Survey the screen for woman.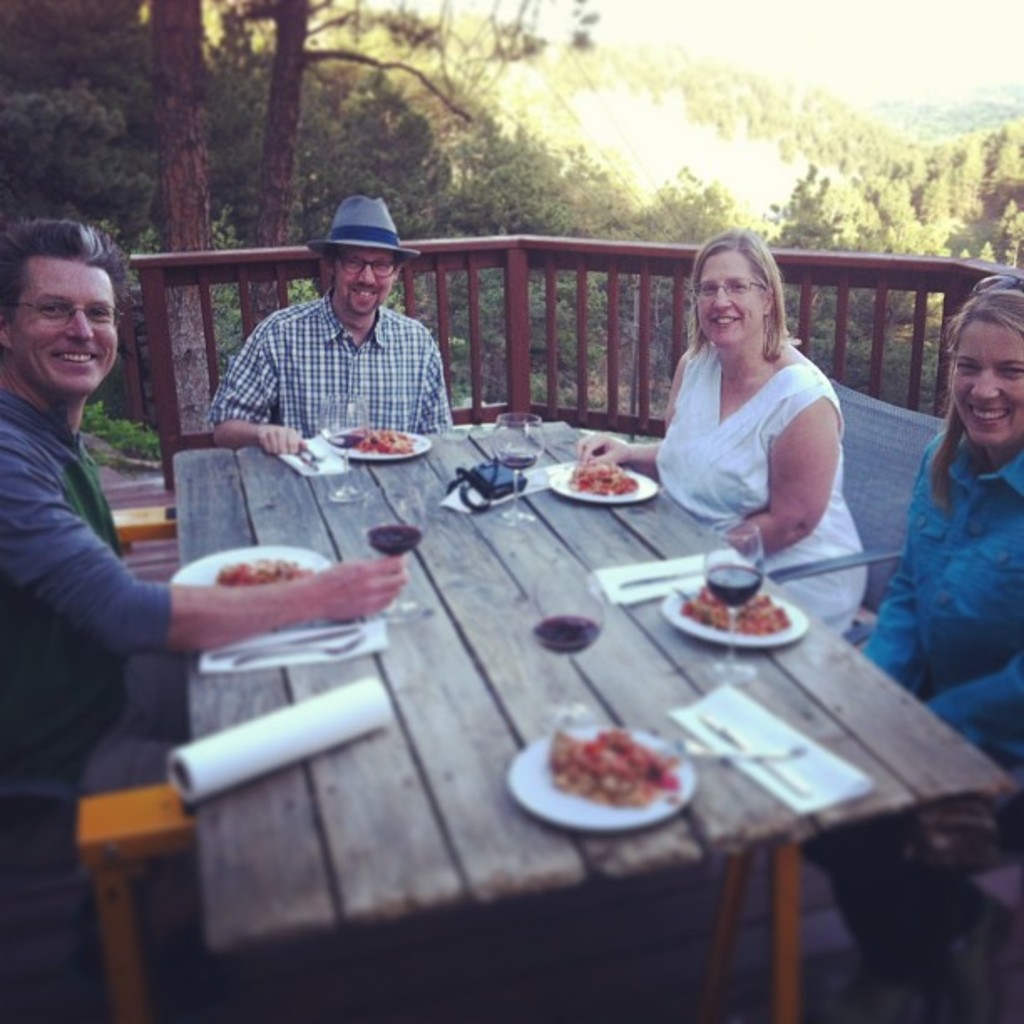
Survey found: (651,218,865,566).
